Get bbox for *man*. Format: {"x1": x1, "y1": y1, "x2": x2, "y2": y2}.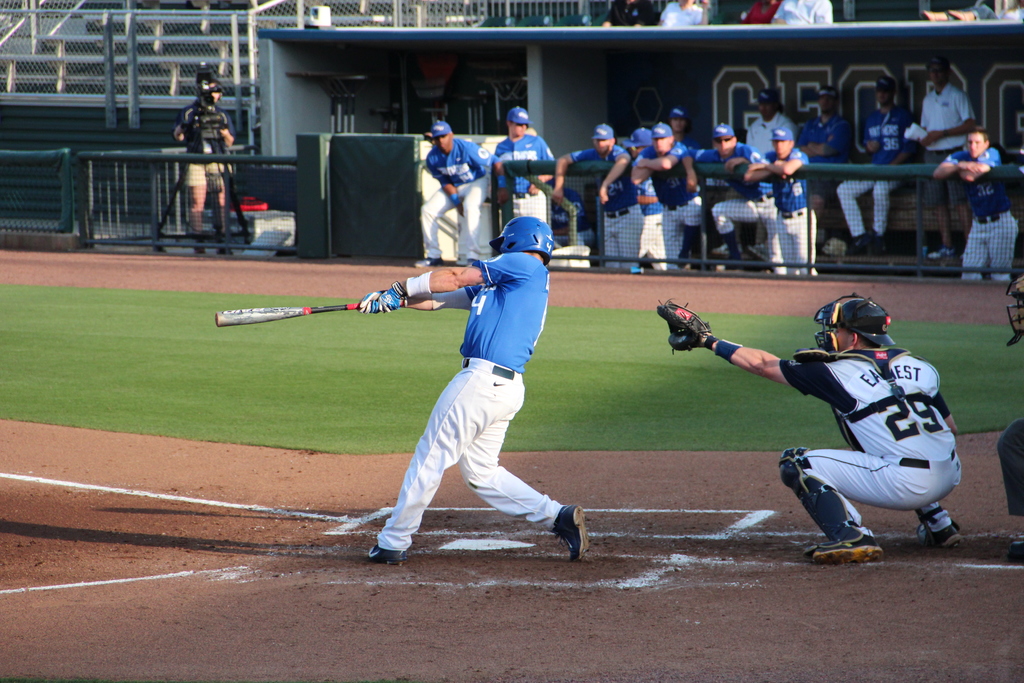
{"x1": 835, "y1": 77, "x2": 909, "y2": 253}.
